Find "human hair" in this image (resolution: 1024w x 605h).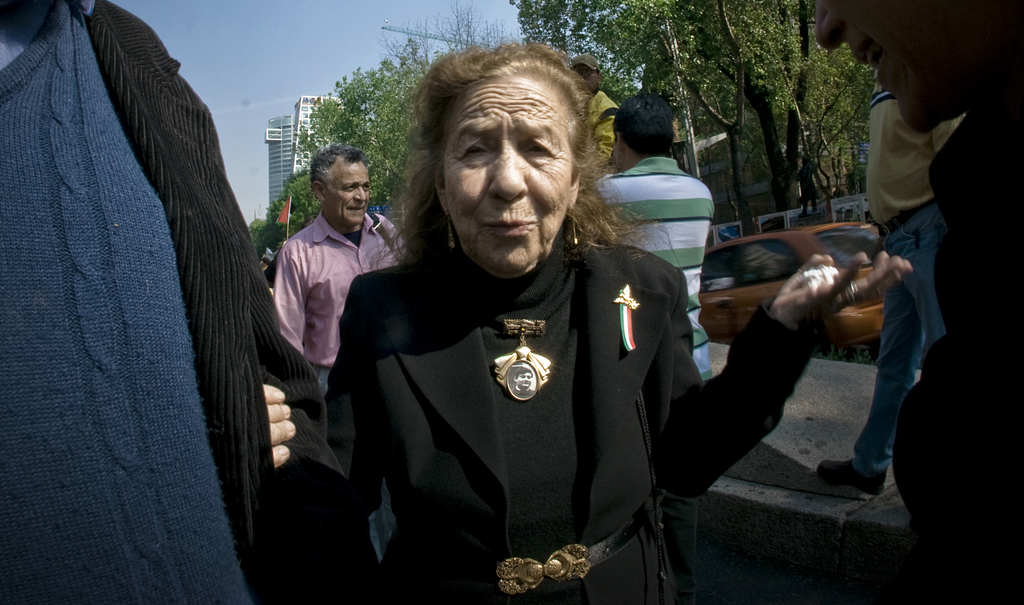
{"x1": 309, "y1": 143, "x2": 367, "y2": 179}.
